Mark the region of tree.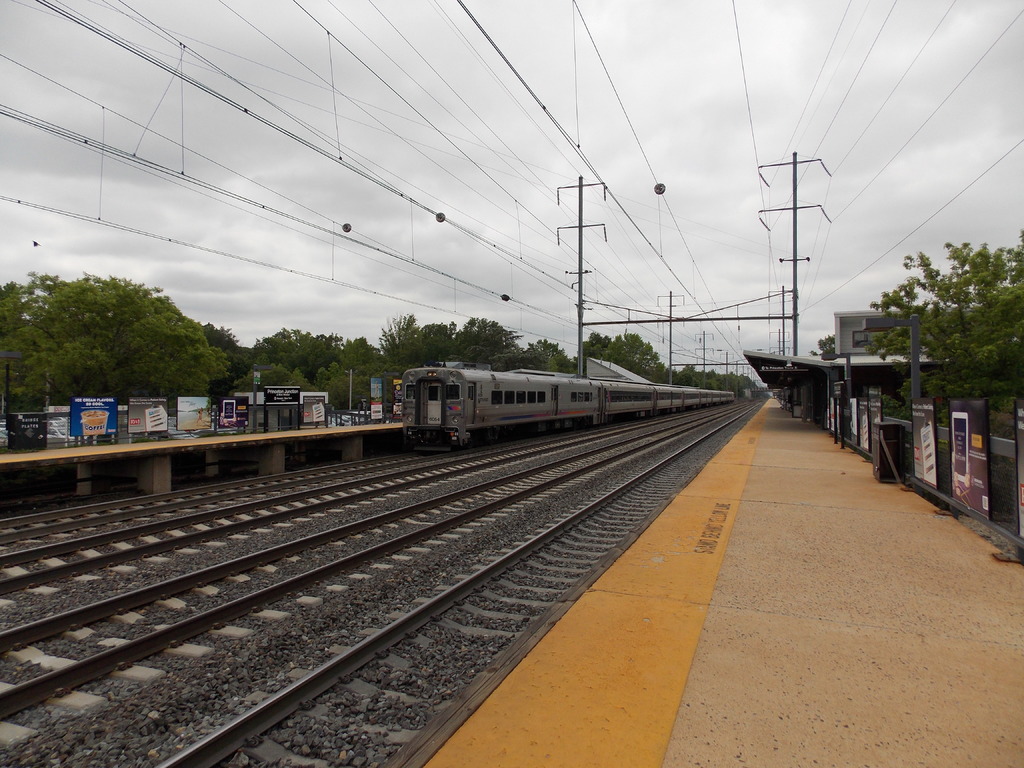
Region: 680/367/694/381.
